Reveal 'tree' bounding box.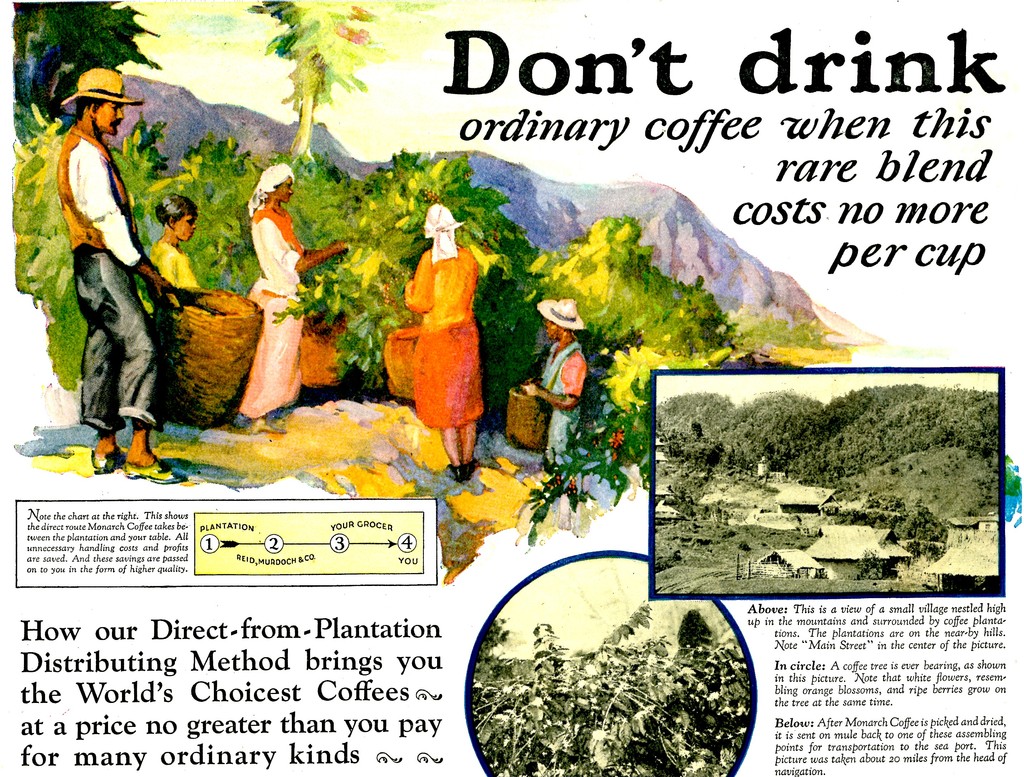
Revealed: {"x1": 475, "y1": 603, "x2": 772, "y2": 769}.
